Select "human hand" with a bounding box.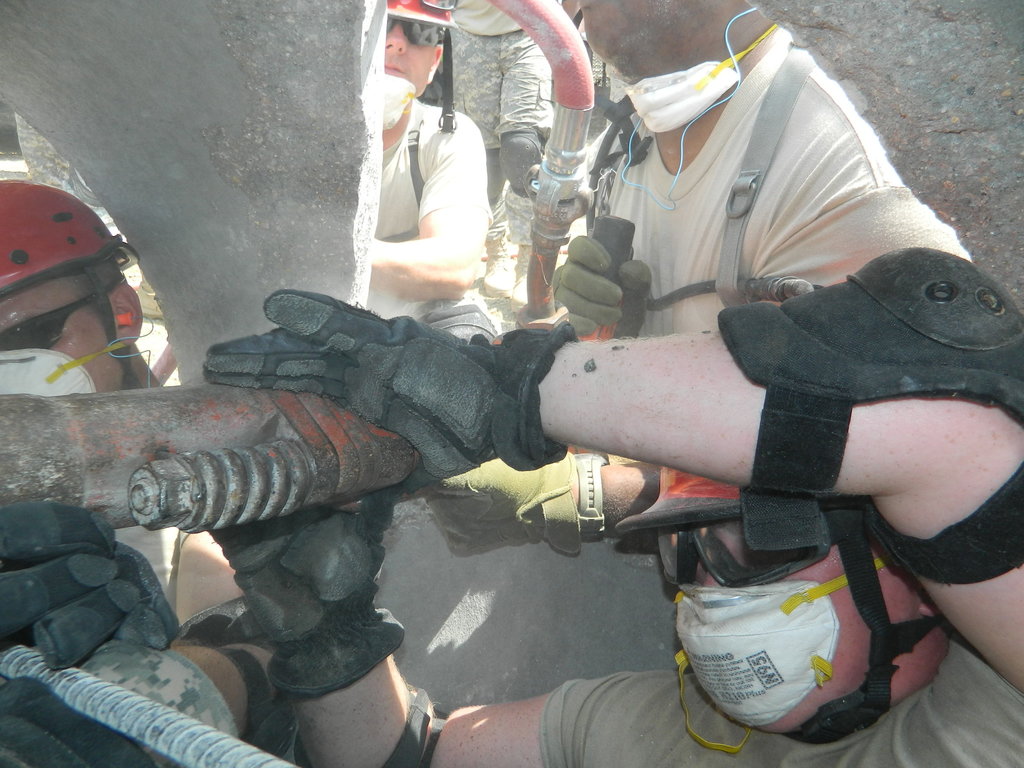
[421,457,543,563].
